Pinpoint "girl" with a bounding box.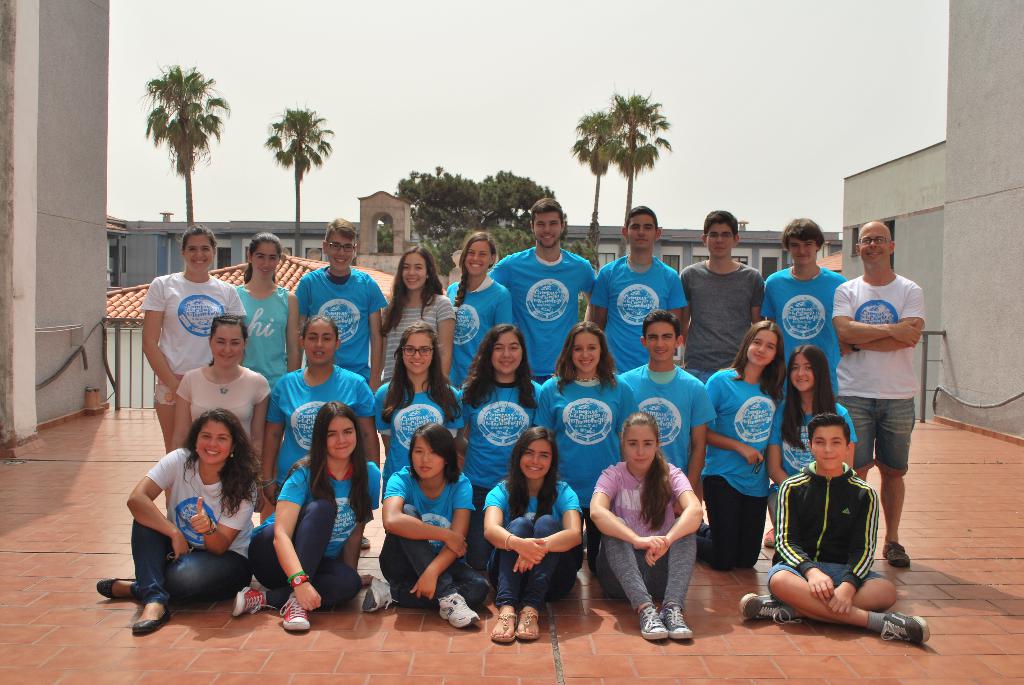
(444,232,510,393).
